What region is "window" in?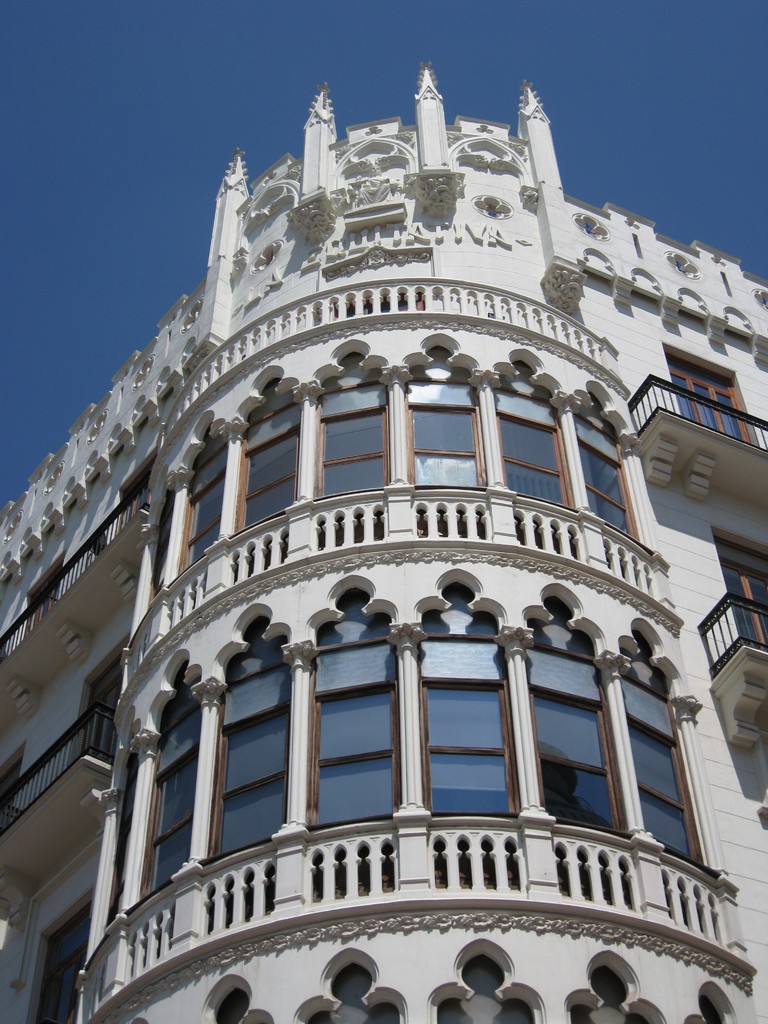
{"x1": 500, "y1": 584, "x2": 628, "y2": 838}.
